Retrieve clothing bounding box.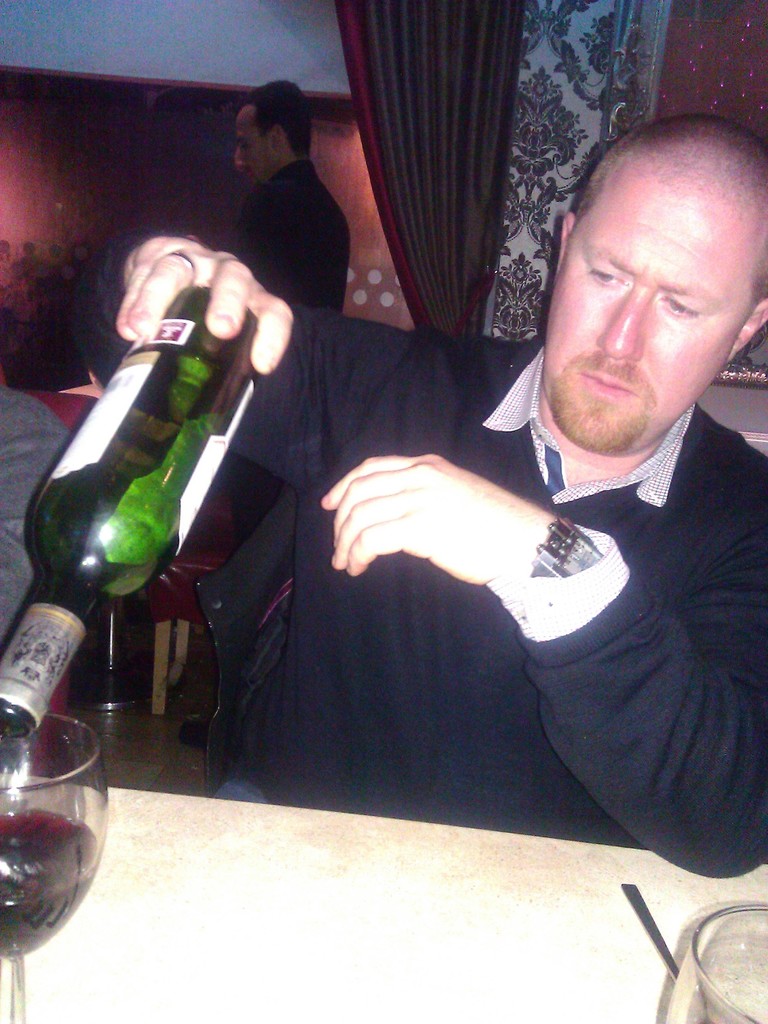
Bounding box: <box>13,257,40,300</box>.
